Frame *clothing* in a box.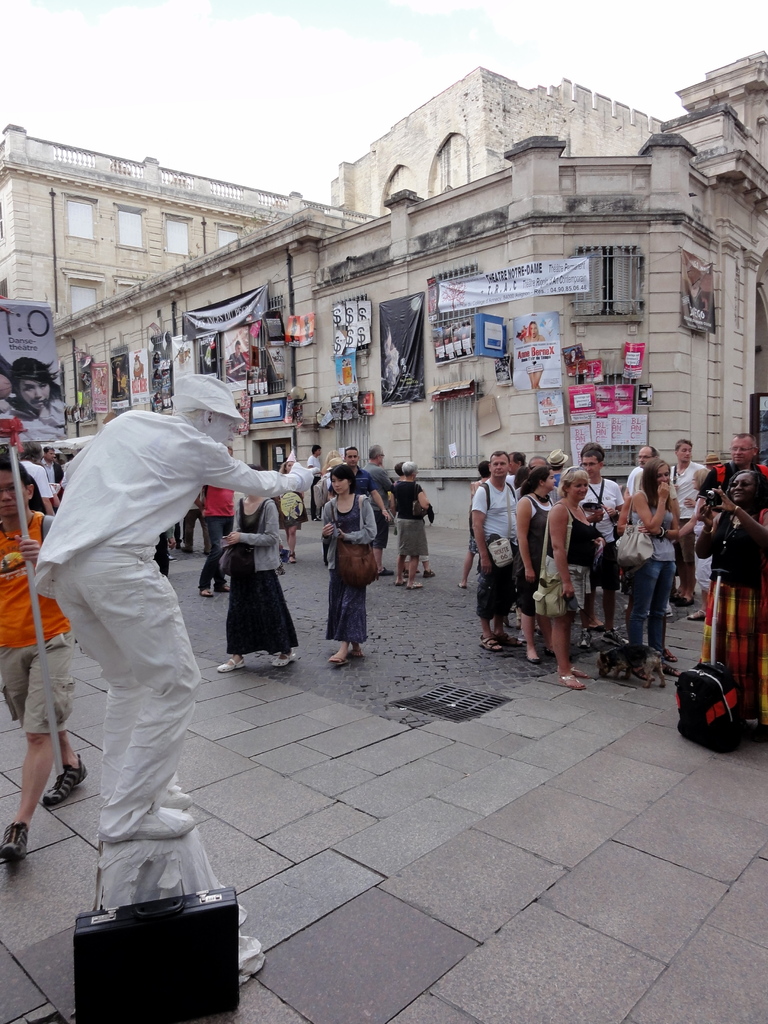
[203, 483, 230, 586].
